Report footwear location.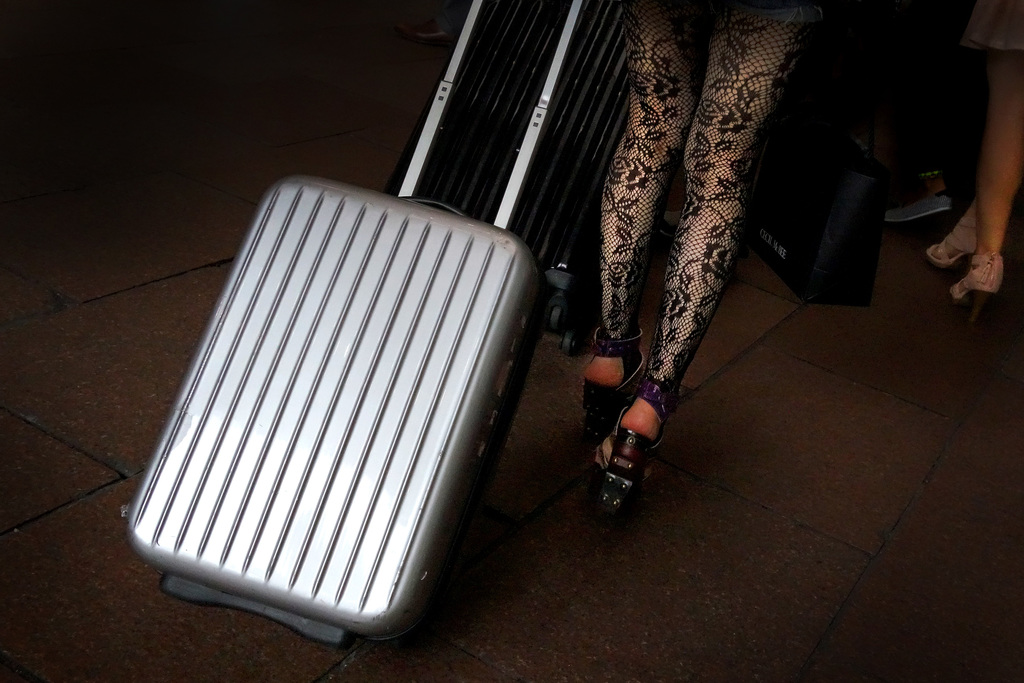
Report: bbox=(886, 190, 954, 225).
